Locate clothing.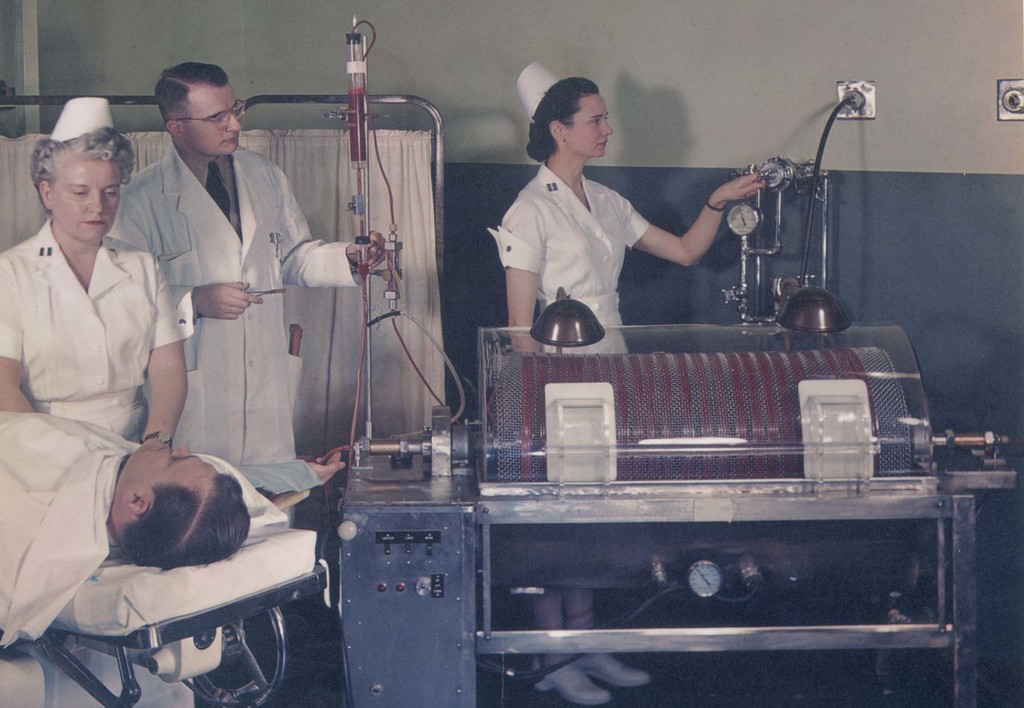
Bounding box: (6, 409, 285, 645).
